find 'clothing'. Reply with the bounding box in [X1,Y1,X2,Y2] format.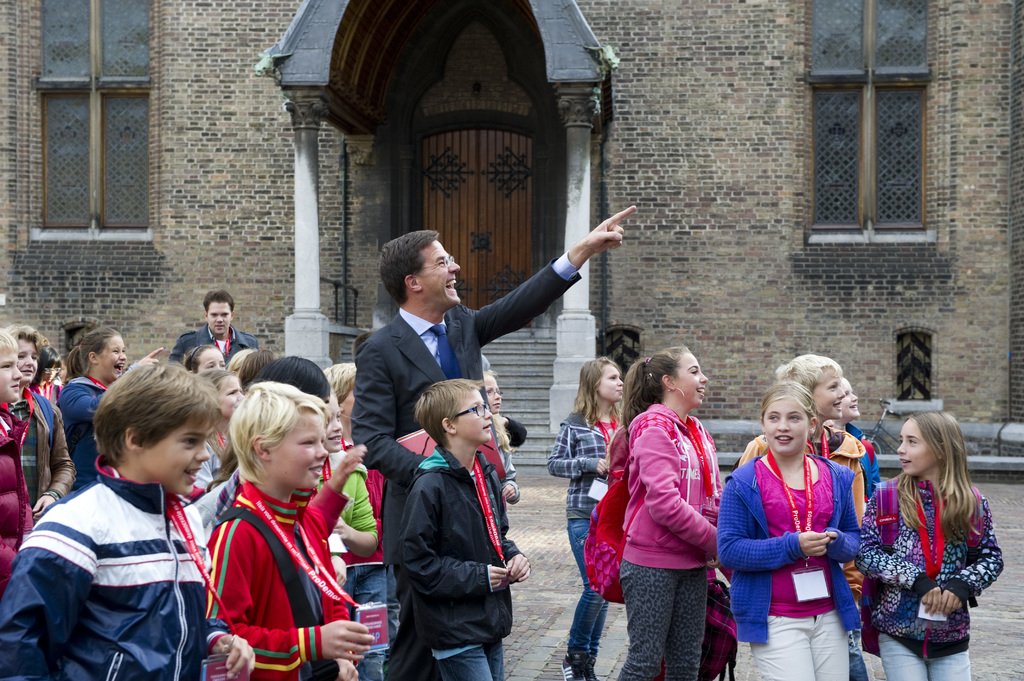
[26,392,72,498].
